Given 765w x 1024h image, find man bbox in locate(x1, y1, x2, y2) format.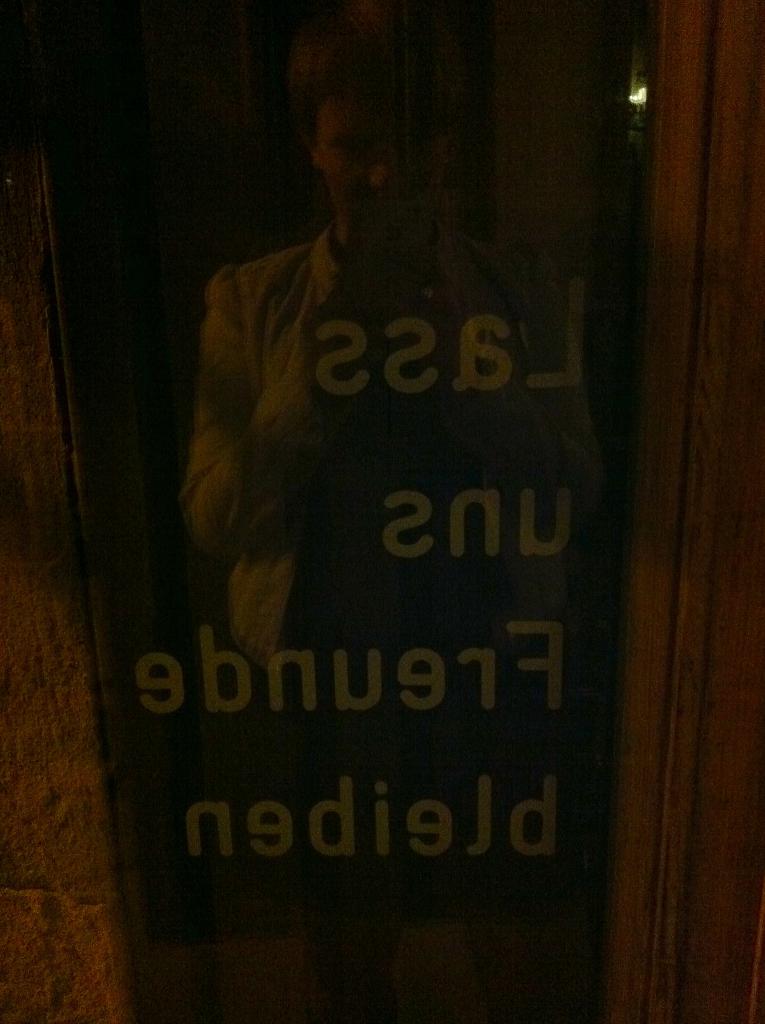
locate(172, 0, 607, 1023).
